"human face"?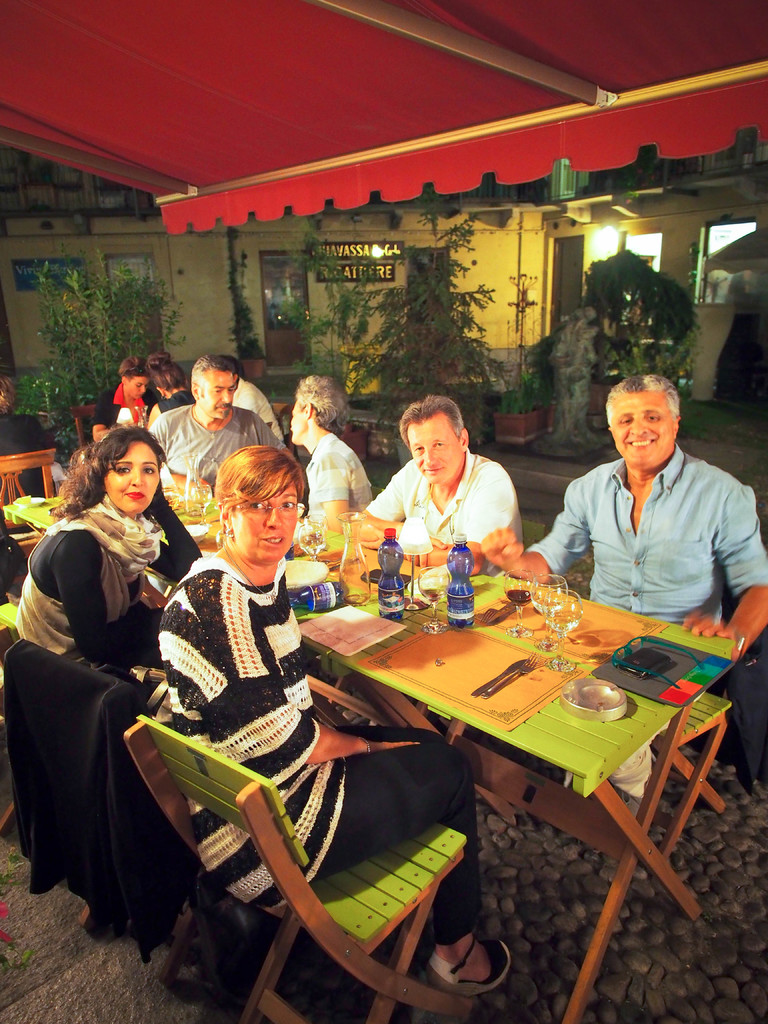
l=107, t=442, r=156, b=516
